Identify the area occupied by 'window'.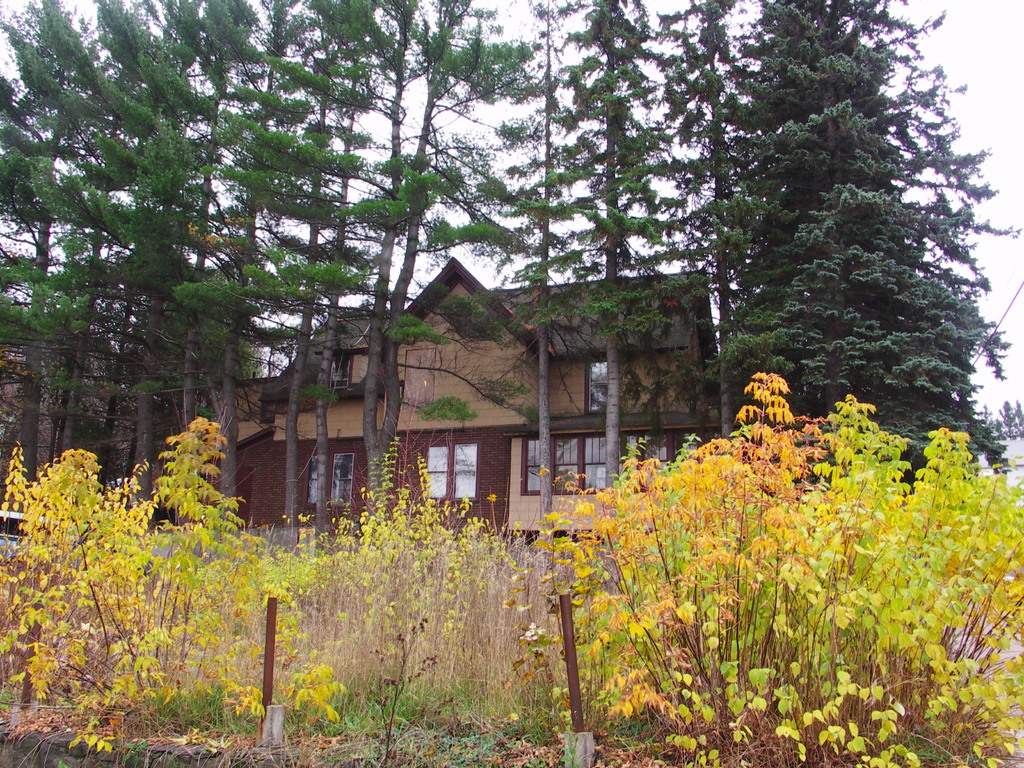
Area: (x1=584, y1=362, x2=612, y2=412).
